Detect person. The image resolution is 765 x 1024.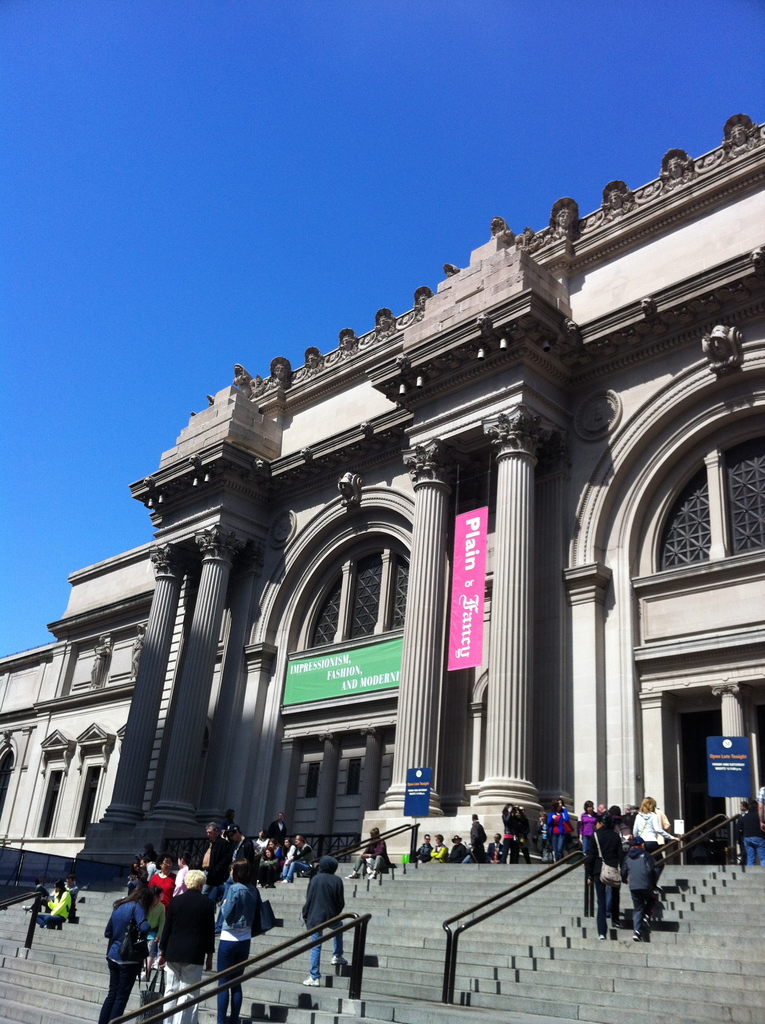
l=430, t=830, r=450, b=862.
